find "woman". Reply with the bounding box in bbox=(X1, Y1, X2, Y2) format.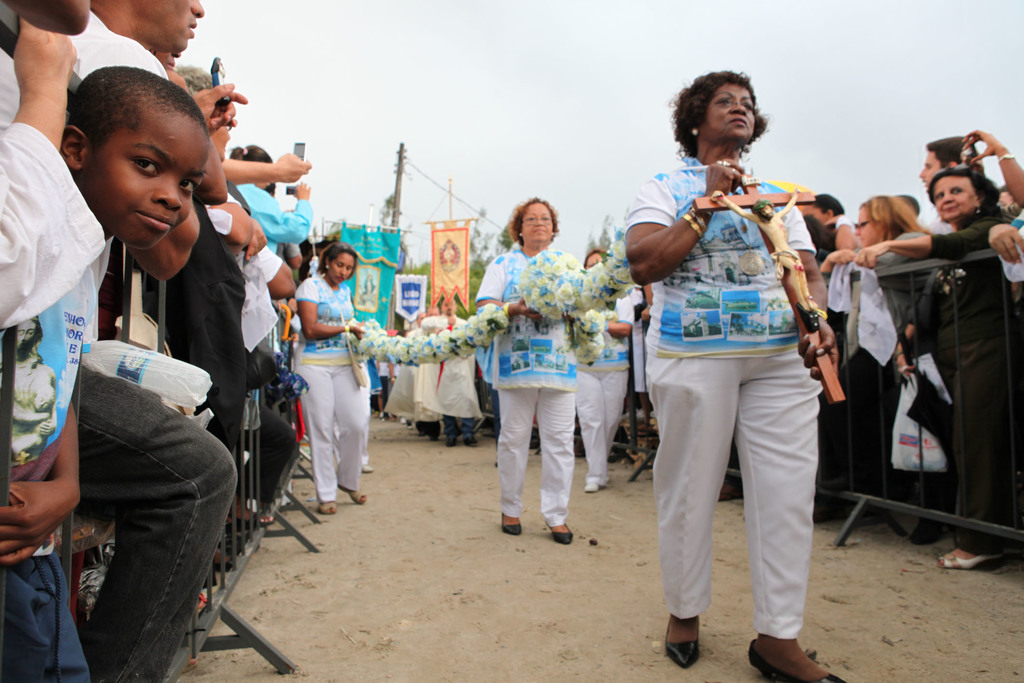
bbox=(635, 75, 845, 672).
